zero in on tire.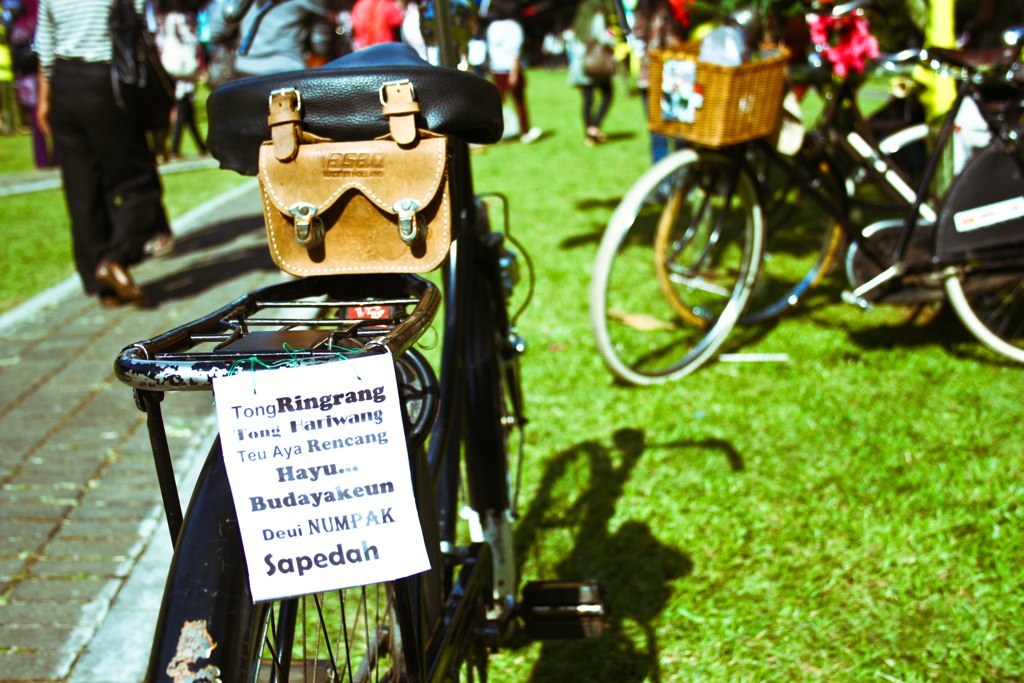
Zeroed in: 475, 195, 517, 645.
